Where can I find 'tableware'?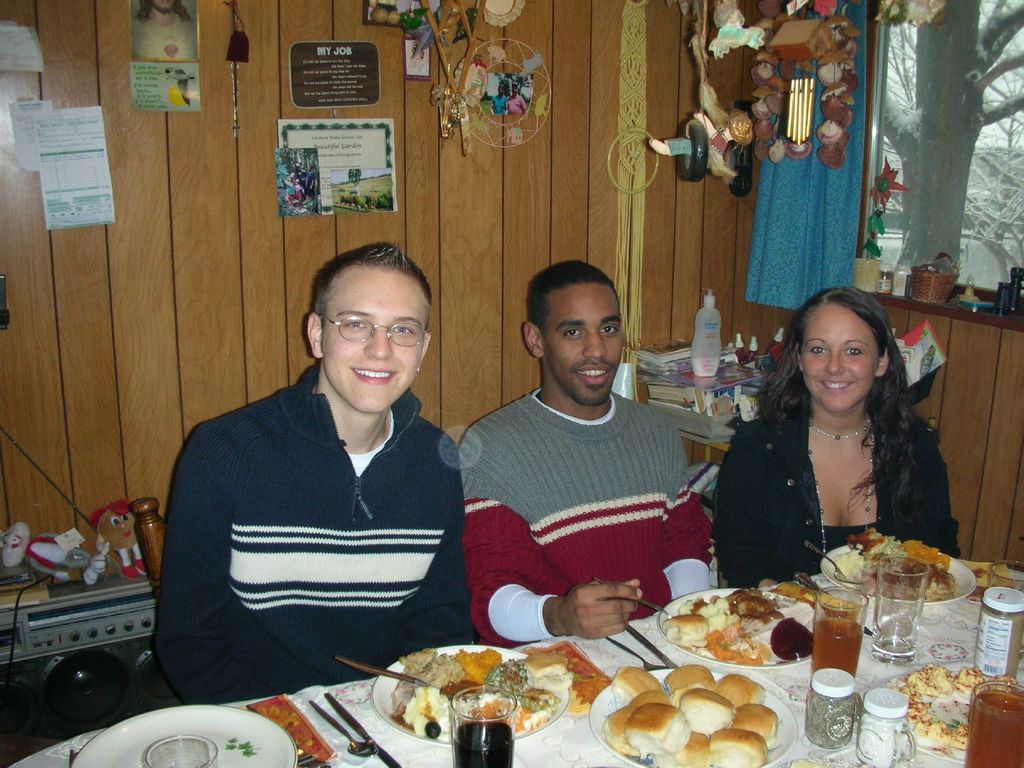
You can find it at bbox(858, 684, 916, 767).
